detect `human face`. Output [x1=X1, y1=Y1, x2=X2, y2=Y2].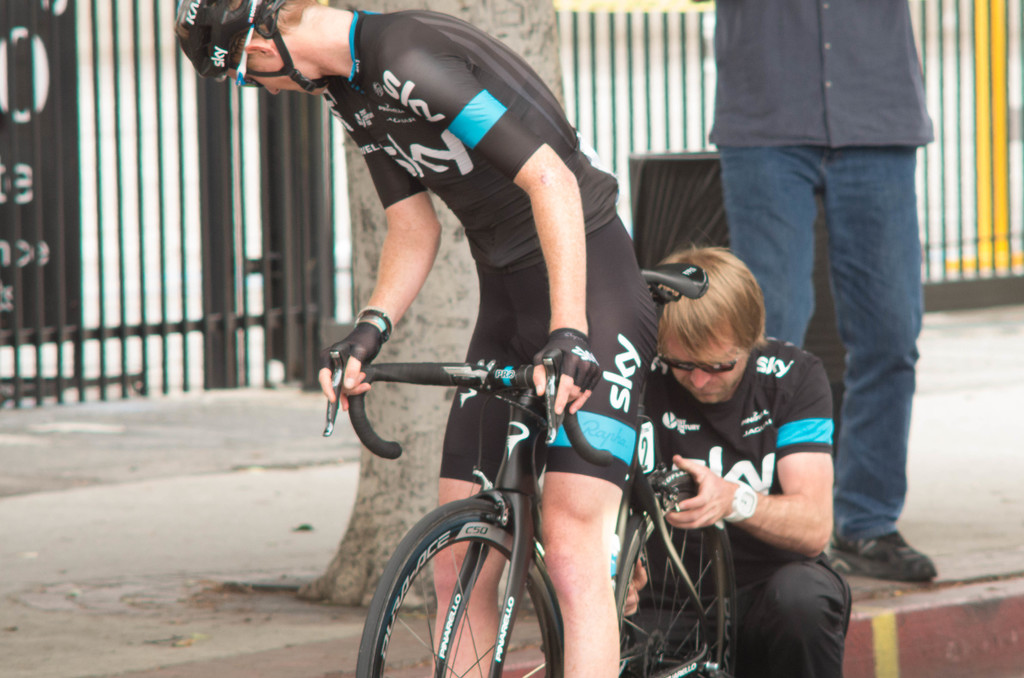
[x1=664, y1=340, x2=742, y2=401].
